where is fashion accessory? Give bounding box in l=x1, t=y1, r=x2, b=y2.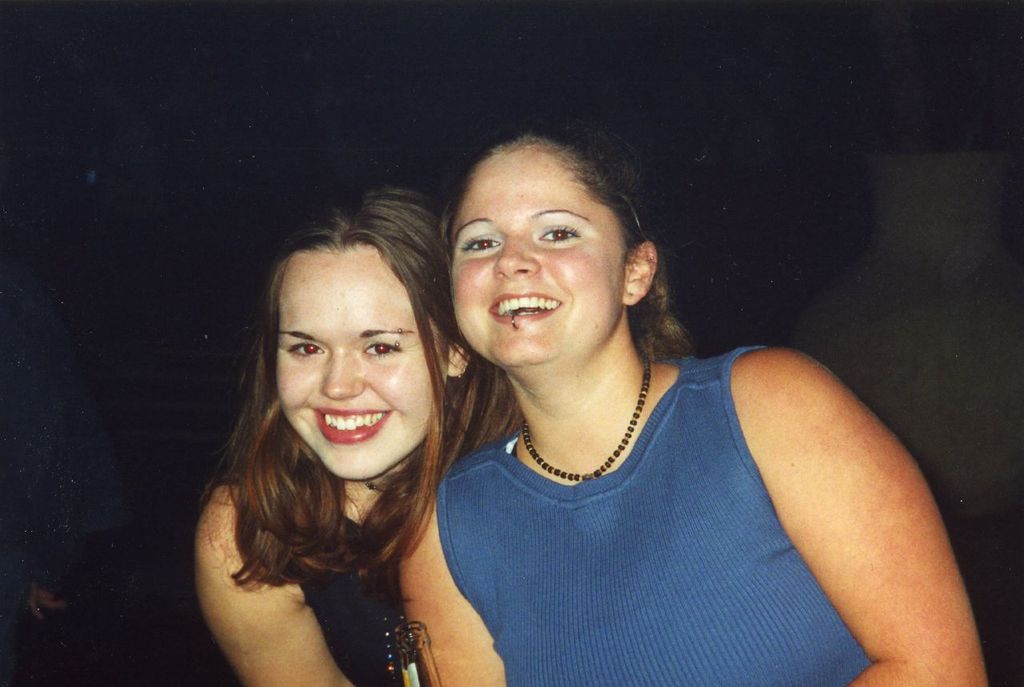
l=397, t=338, r=401, b=344.
